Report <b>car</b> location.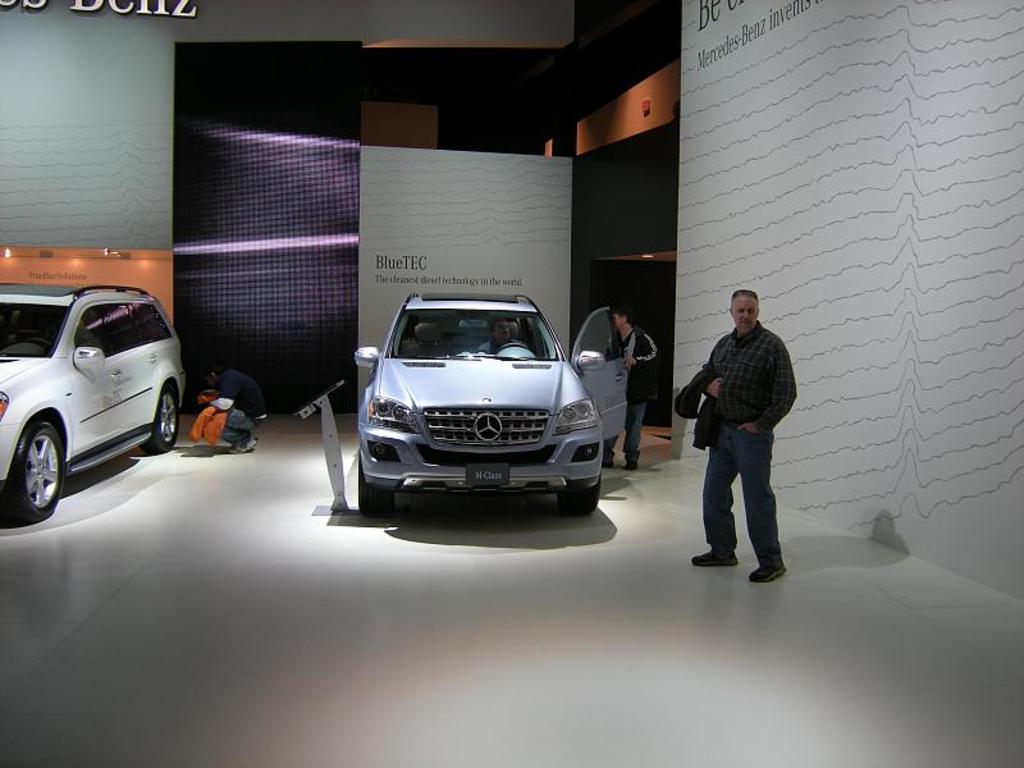
Report: (332, 287, 609, 529).
